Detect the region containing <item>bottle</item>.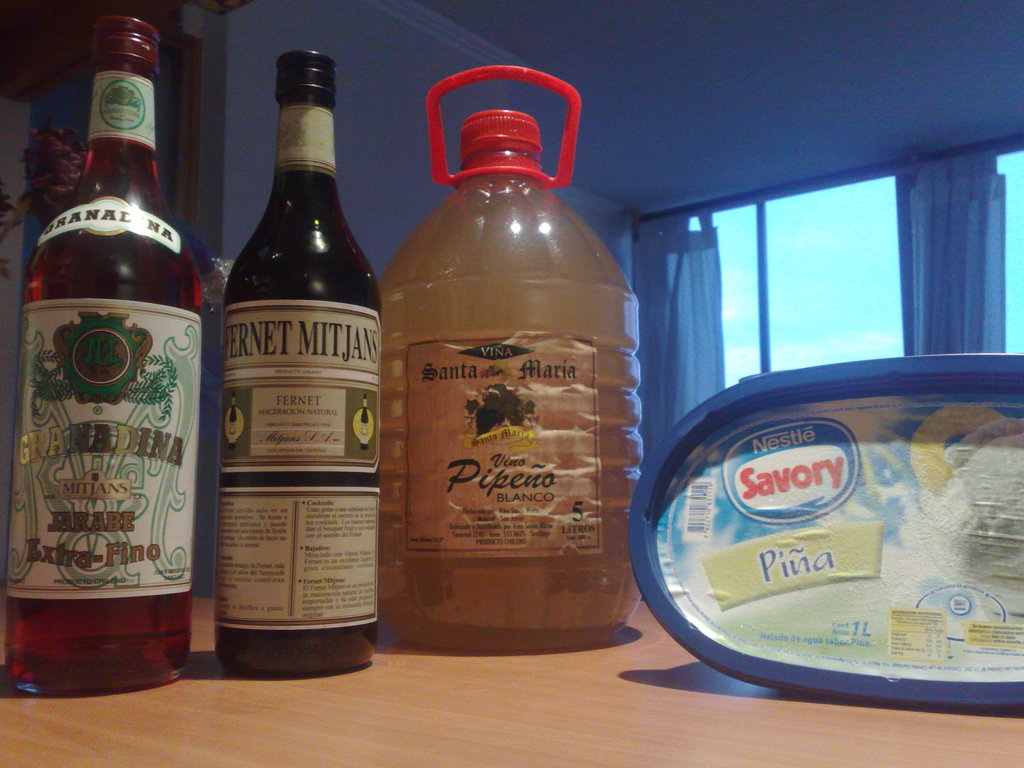
<region>0, 24, 212, 699</region>.
